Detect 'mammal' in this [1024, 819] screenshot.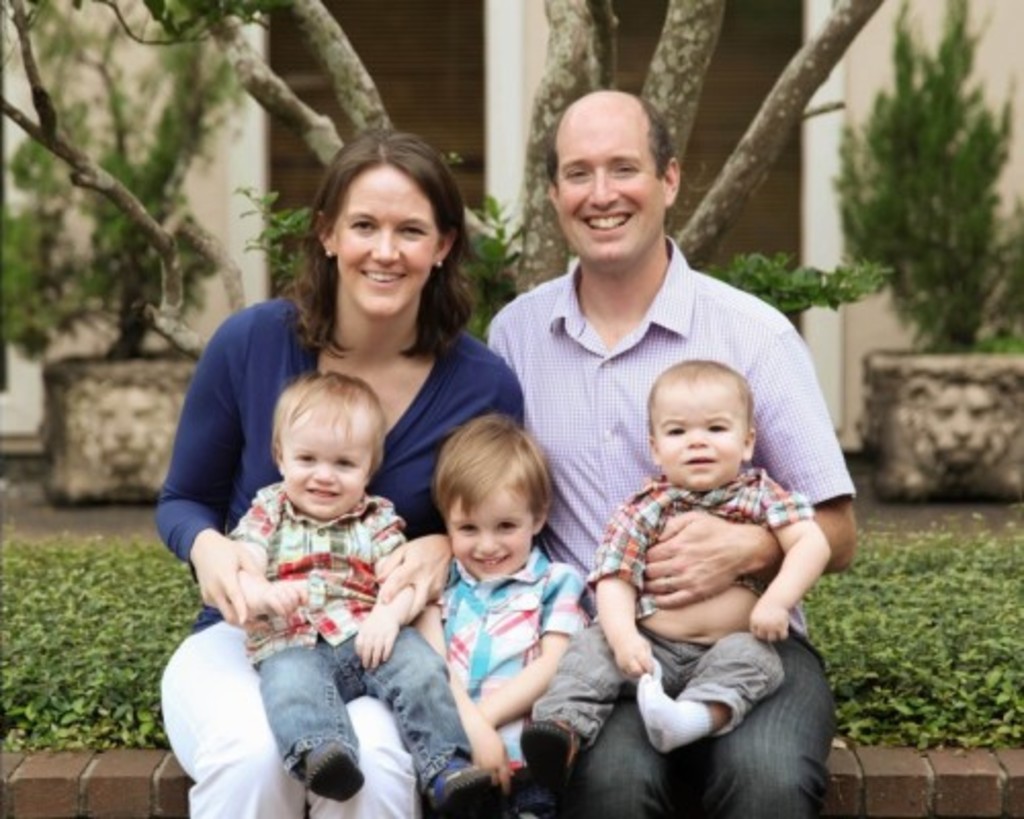
Detection: bbox=[154, 133, 526, 817].
